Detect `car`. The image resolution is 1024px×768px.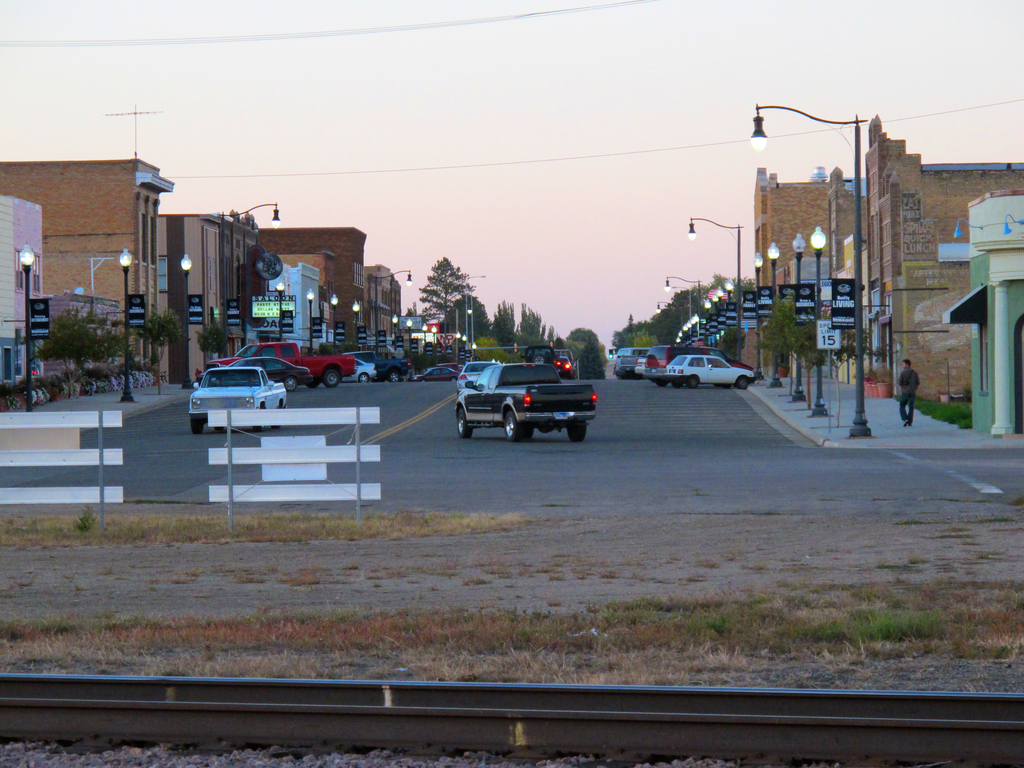
[x1=407, y1=364, x2=460, y2=383].
